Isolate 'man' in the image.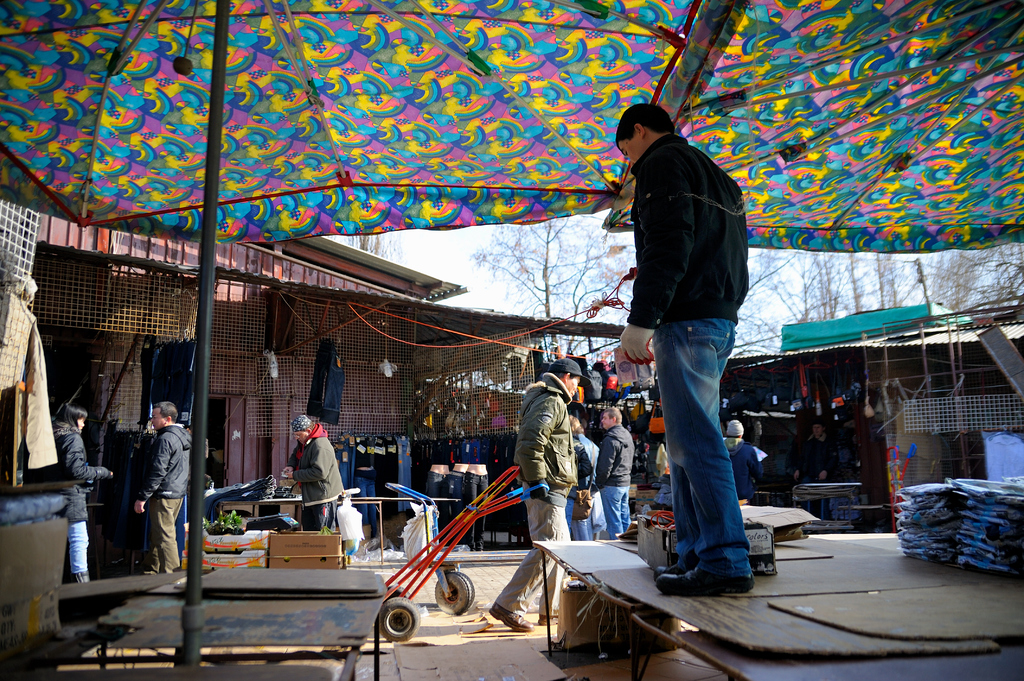
Isolated region: 612,111,775,596.
